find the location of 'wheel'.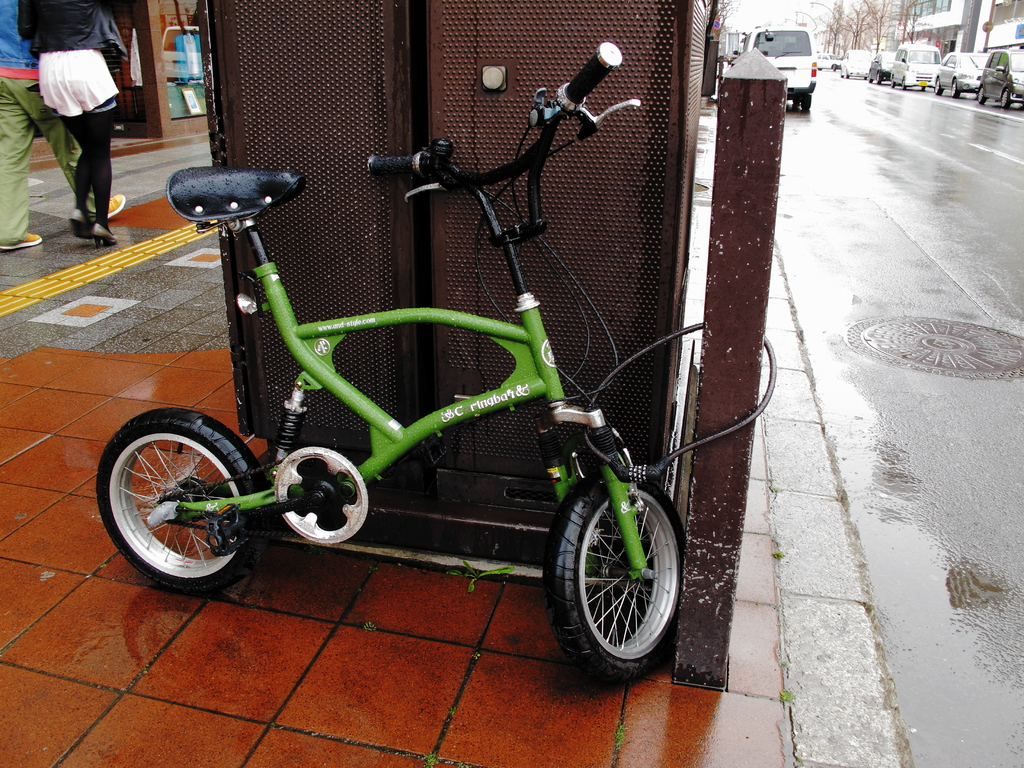
Location: [831, 65, 836, 71].
